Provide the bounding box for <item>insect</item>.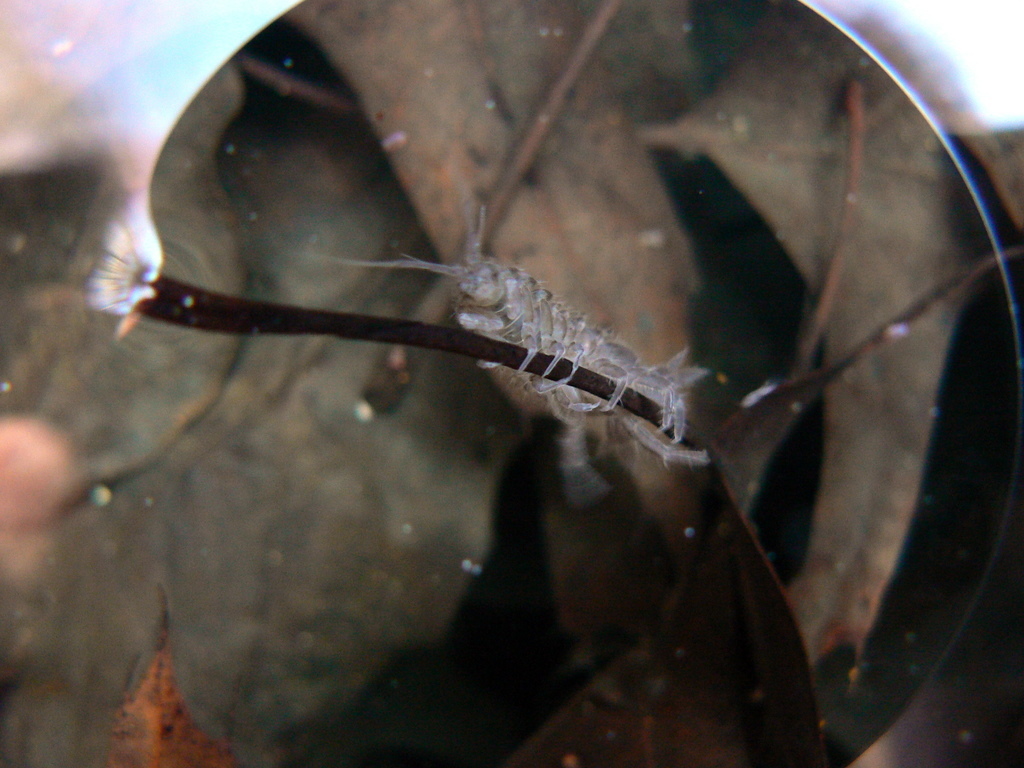
{"left": 311, "top": 187, "right": 720, "bottom": 475}.
